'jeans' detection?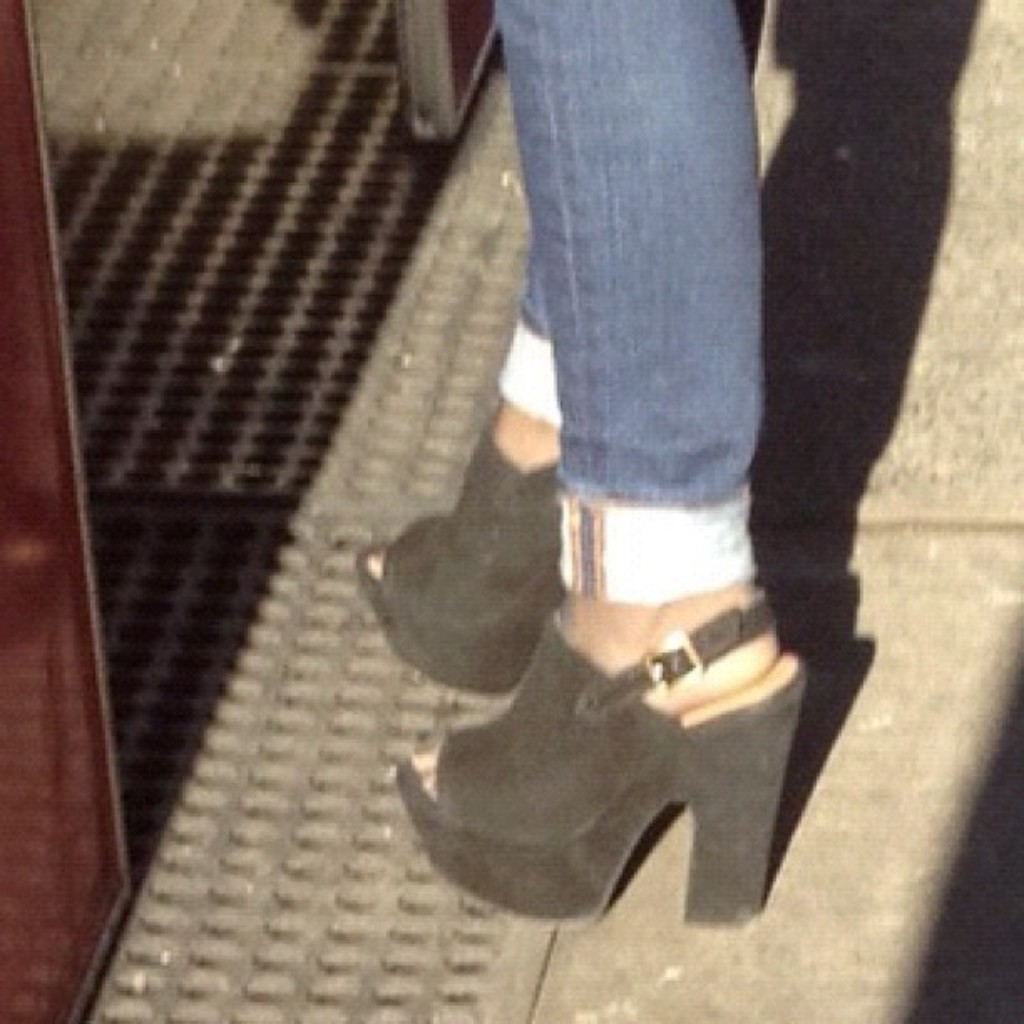
region(373, 3, 860, 934)
